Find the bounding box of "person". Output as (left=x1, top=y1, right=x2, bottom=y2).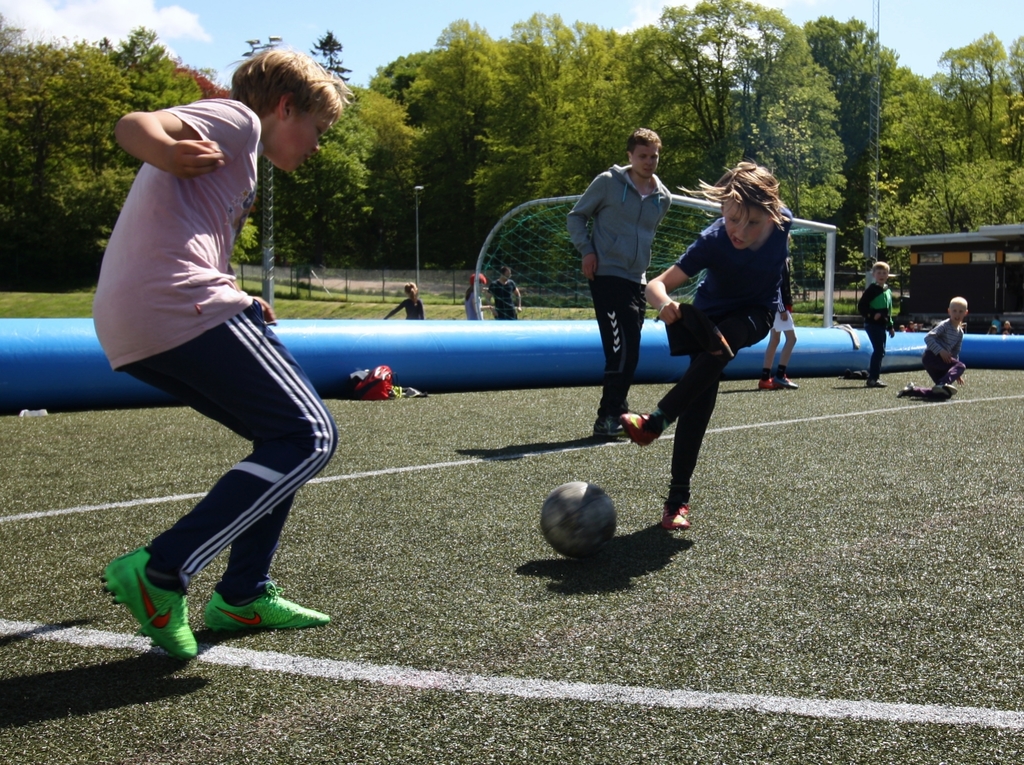
(left=488, top=266, right=522, bottom=321).
